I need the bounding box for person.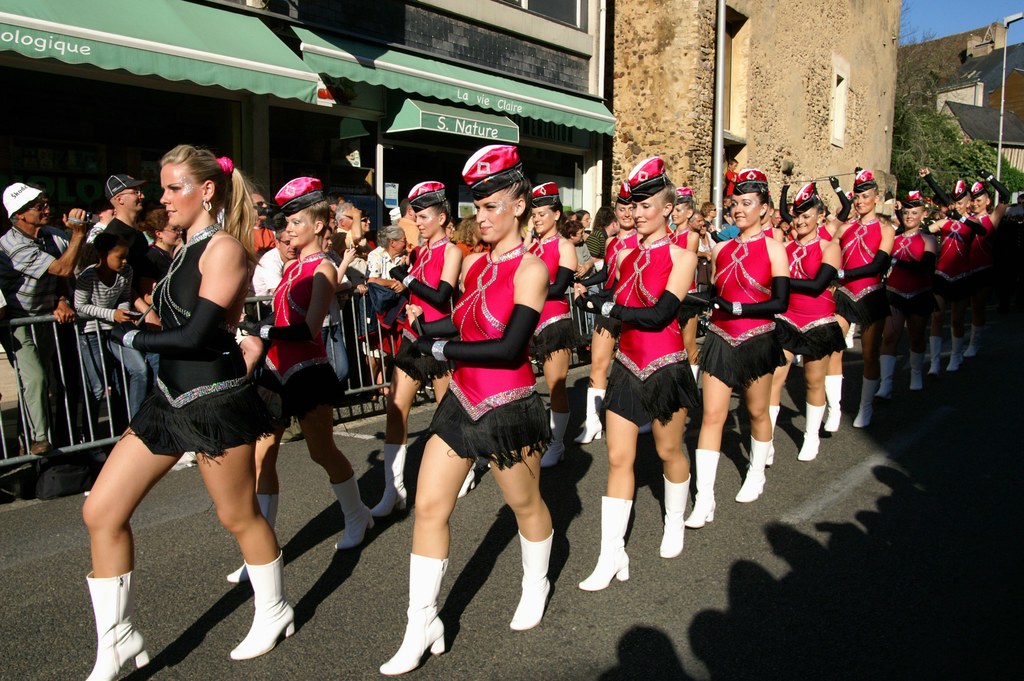
Here it is: x1=527 y1=179 x2=579 y2=465.
